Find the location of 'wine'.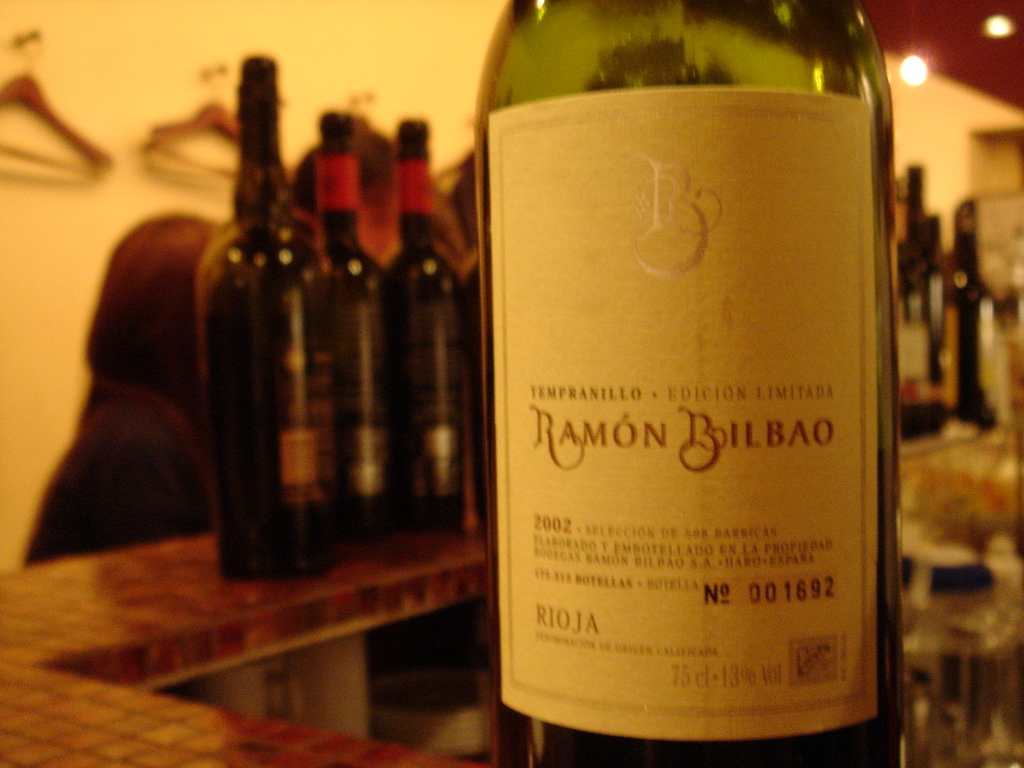
Location: x1=314, y1=109, x2=396, y2=531.
